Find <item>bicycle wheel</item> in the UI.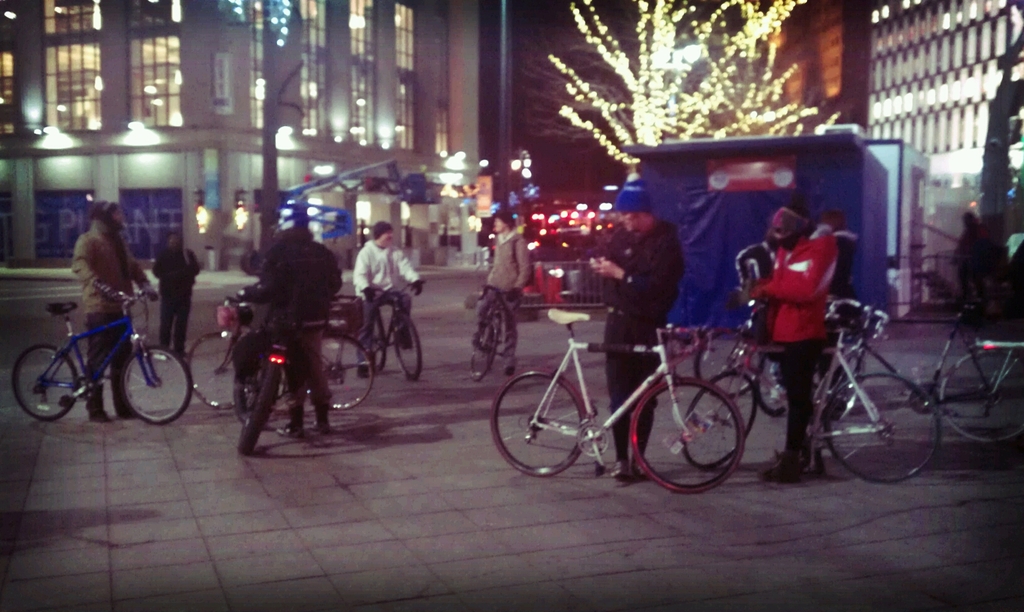
UI element at 694, 337, 763, 398.
